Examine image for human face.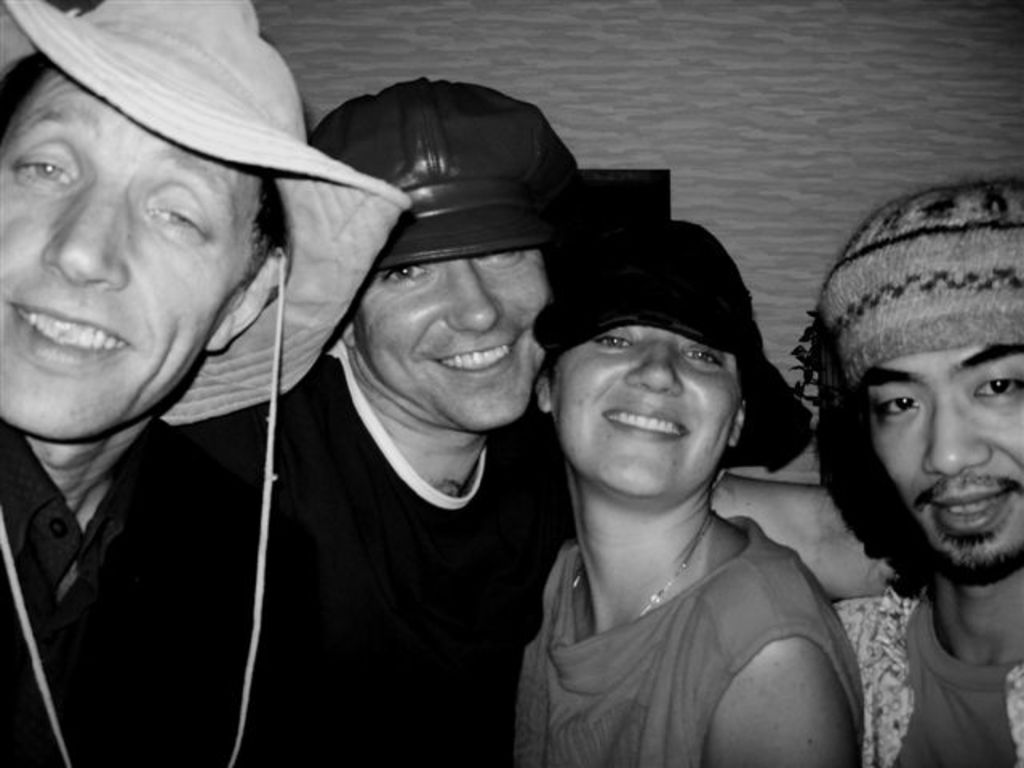
Examination result: pyautogui.locateOnScreen(867, 334, 1022, 594).
